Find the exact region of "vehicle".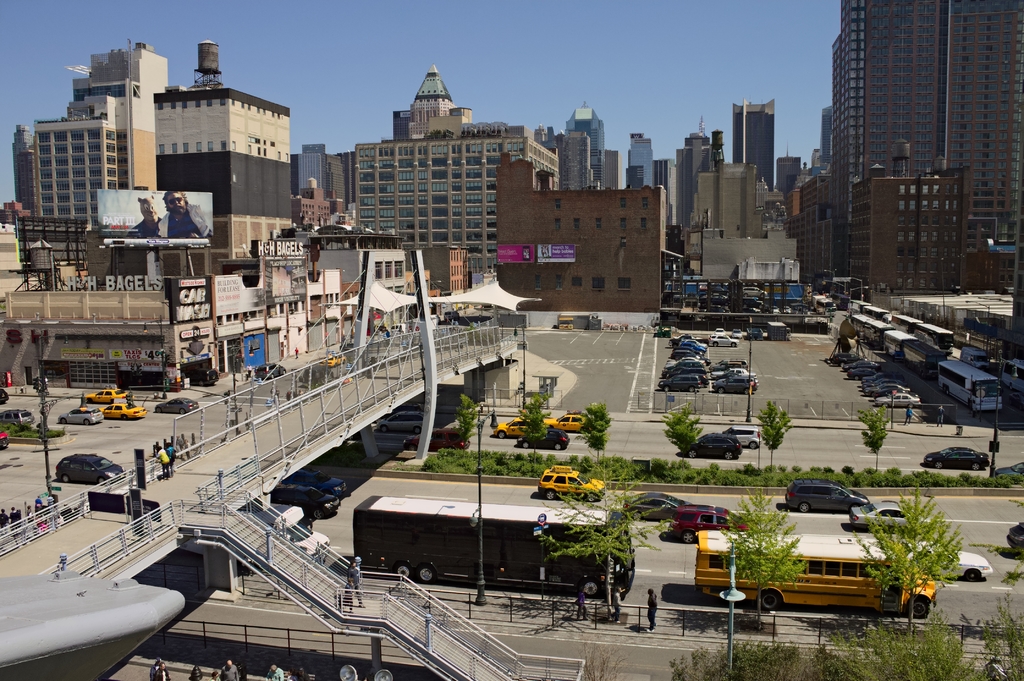
Exact region: 195:367:216:388.
